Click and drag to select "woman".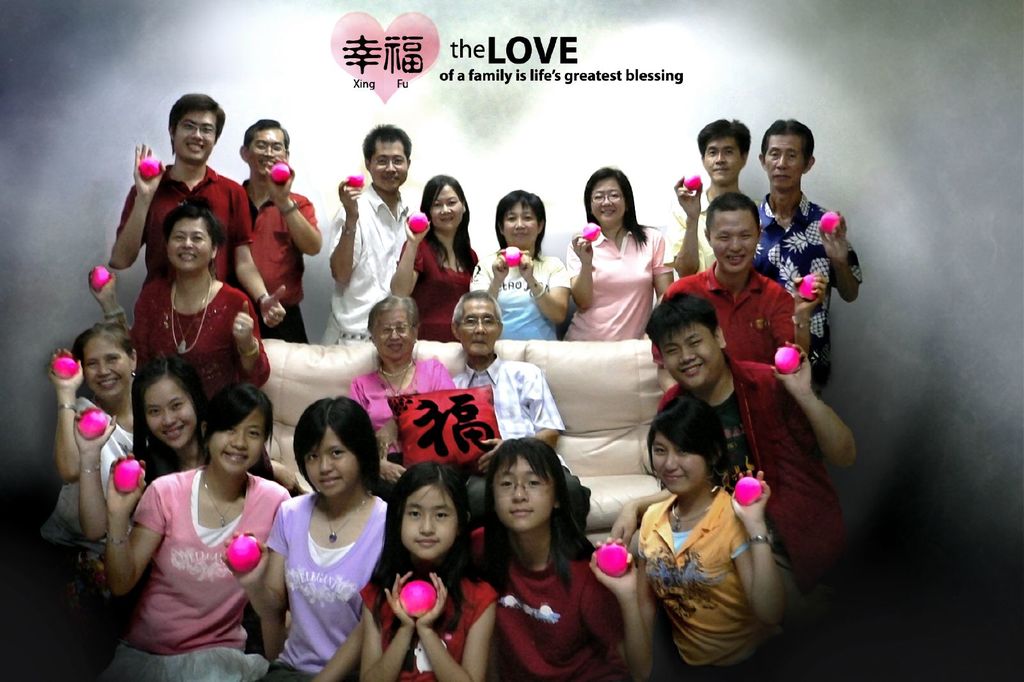
Selection: l=36, t=324, r=139, b=559.
